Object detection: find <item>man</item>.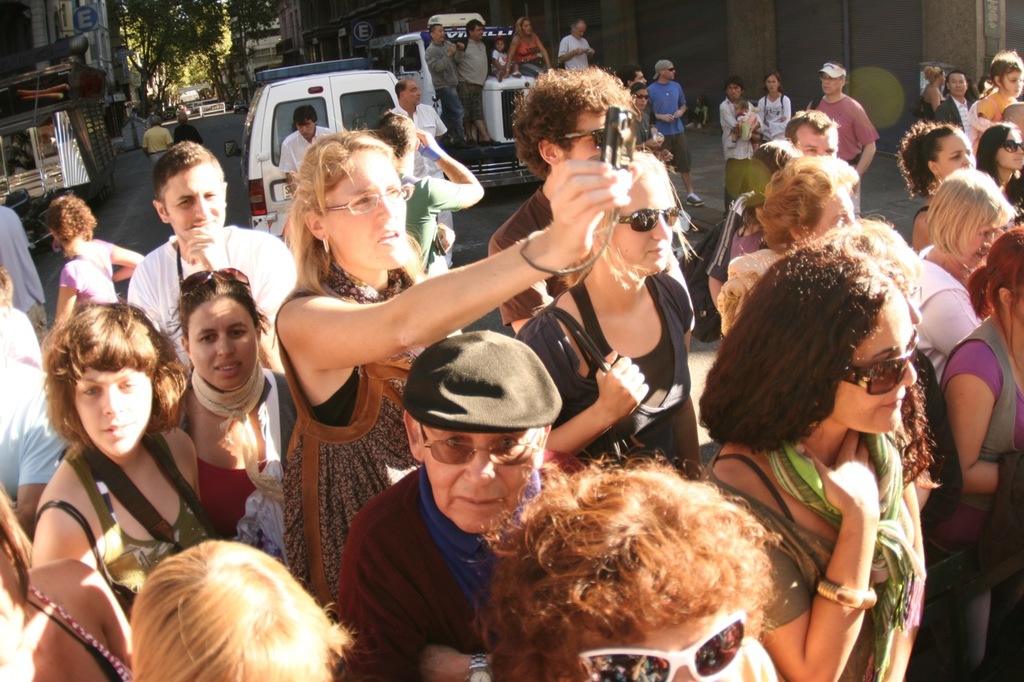
bbox(316, 329, 601, 672).
